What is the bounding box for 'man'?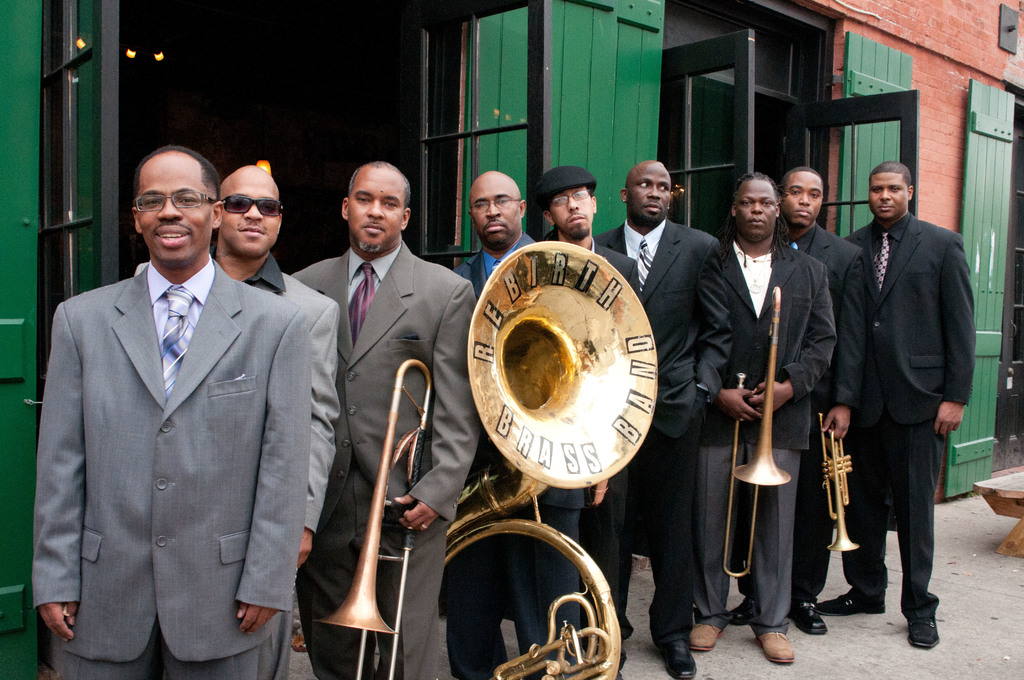
detection(207, 167, 340, 569).
